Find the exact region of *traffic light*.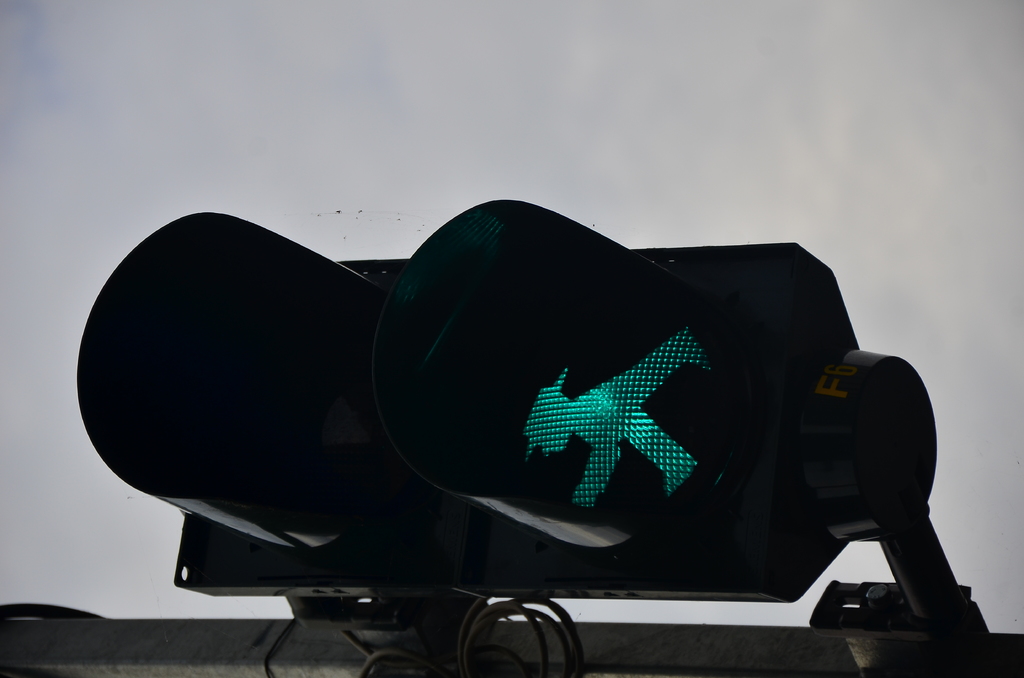
Exact region: 73/195/939/608.
